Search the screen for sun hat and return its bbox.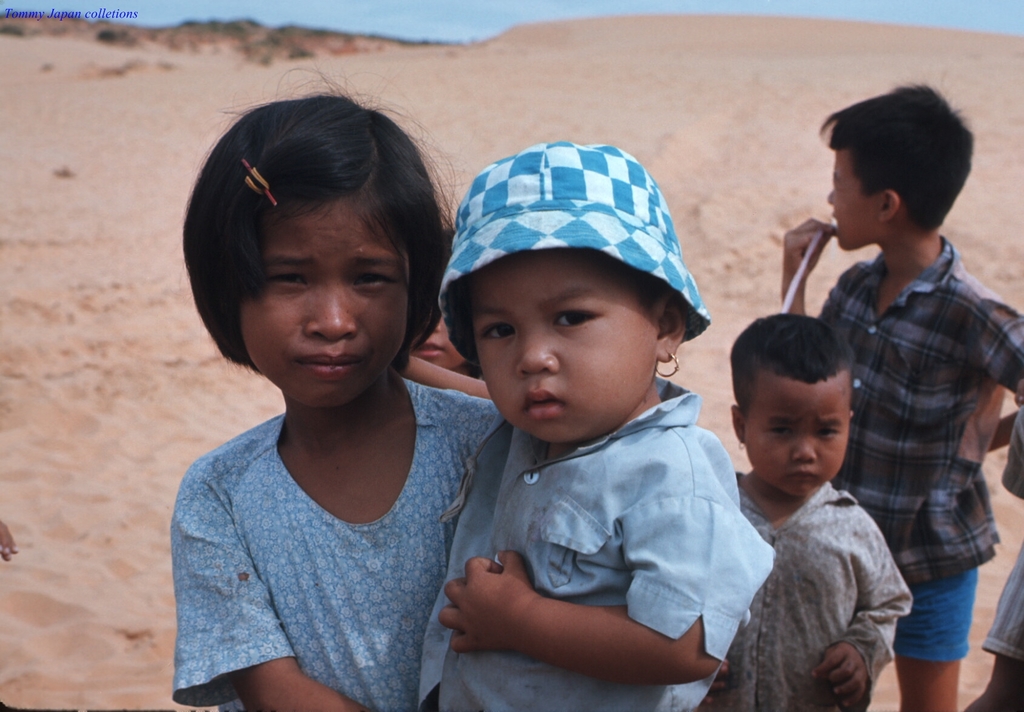
Found: box(444, 138, 716, 369).
